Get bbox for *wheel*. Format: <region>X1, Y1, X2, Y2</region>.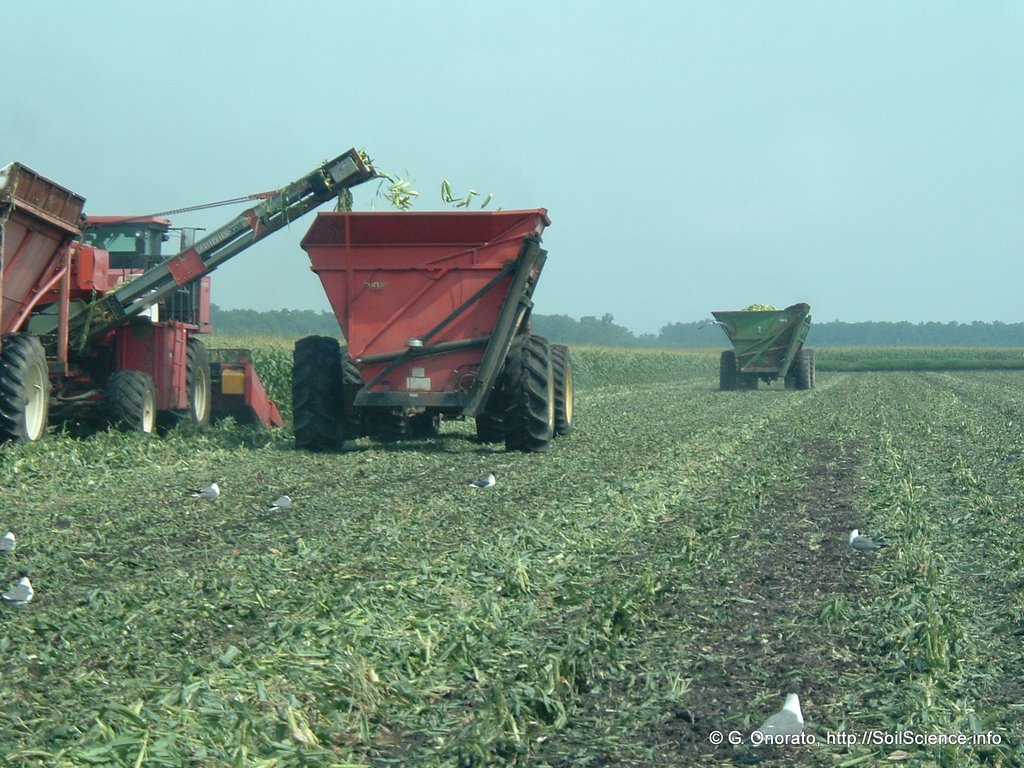
<region>719, 349, 742, 392</region>.
